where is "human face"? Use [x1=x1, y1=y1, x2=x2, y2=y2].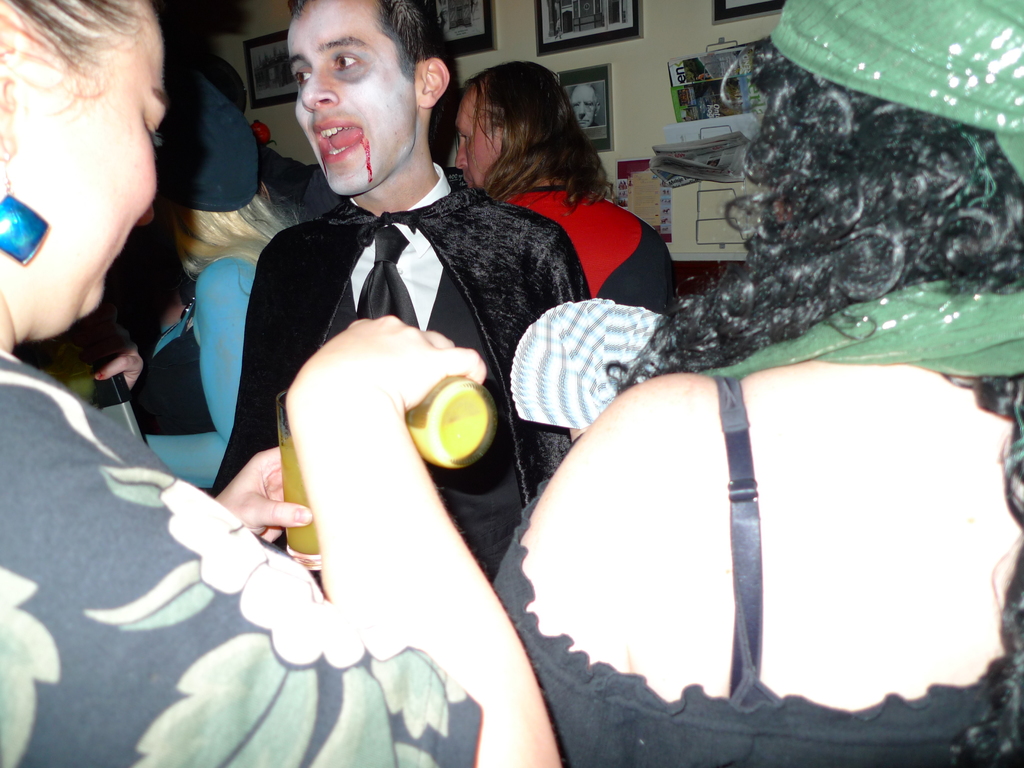
[x1=568, y1=84, x2=595, y2=124].
